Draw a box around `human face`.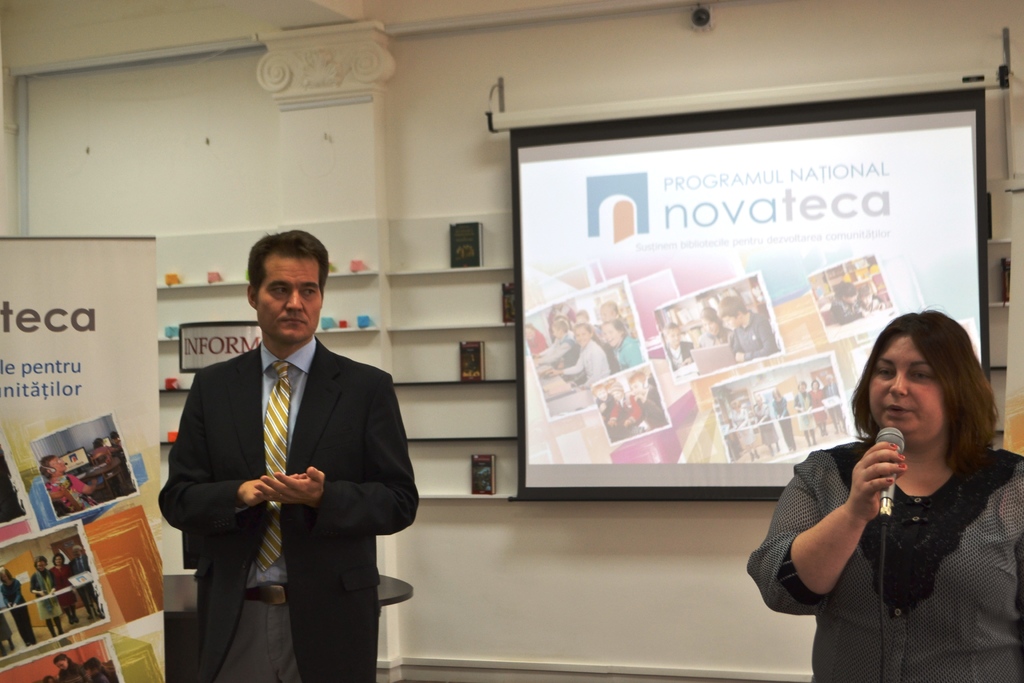
bbox=(842, 290, 856, 308).
